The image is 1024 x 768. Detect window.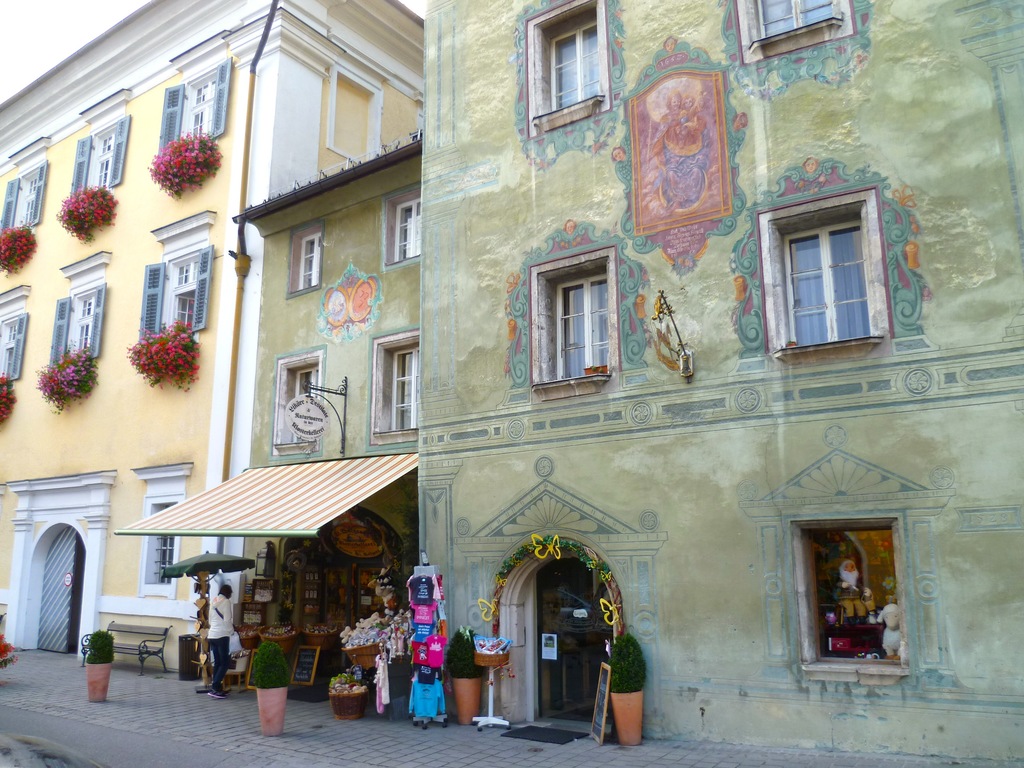
Detection: {"x1": 49, "y1": 250, "x2": 114, "y2": 368}.
